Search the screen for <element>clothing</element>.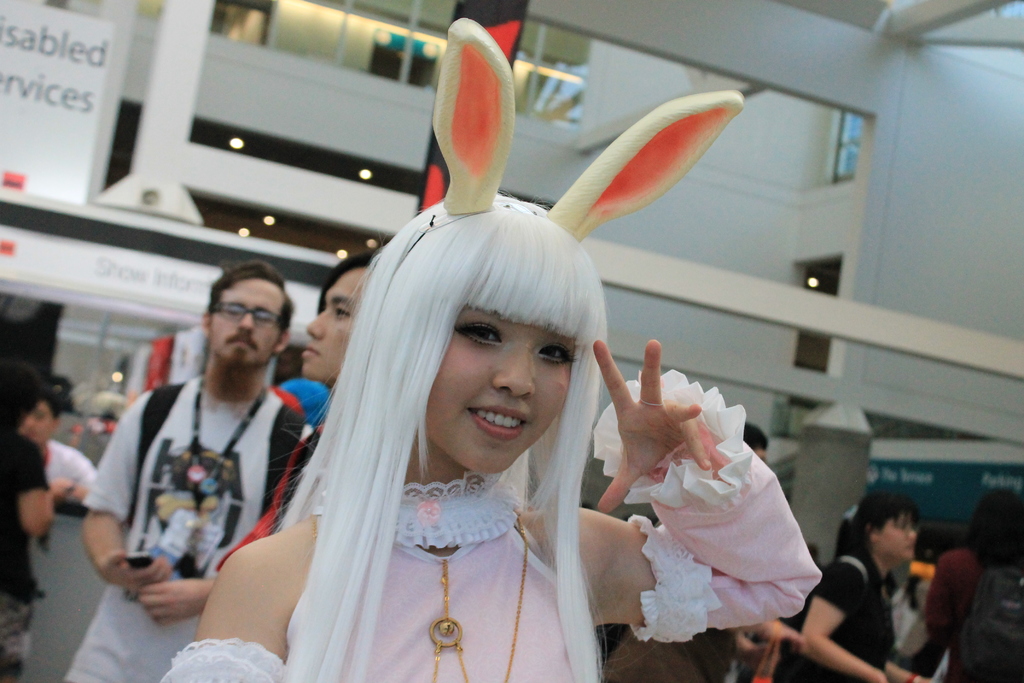
Found at {"left": 913, "top": 544, "right": 1022, "bottom": 682}.
